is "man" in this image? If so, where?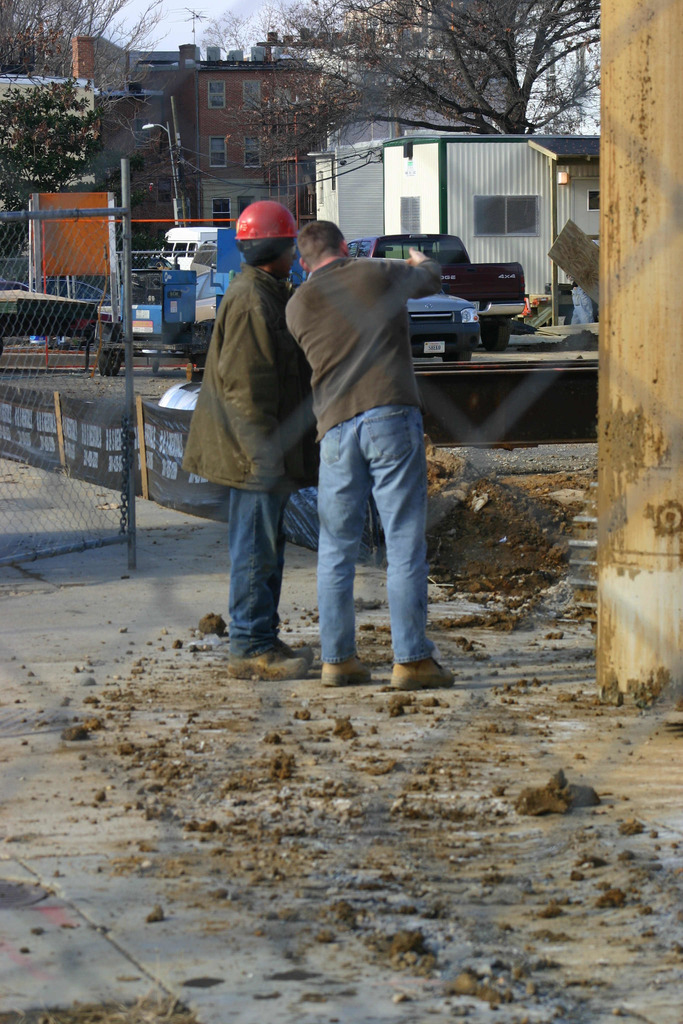
Yes, at rect(174, 197, 304, 673).
